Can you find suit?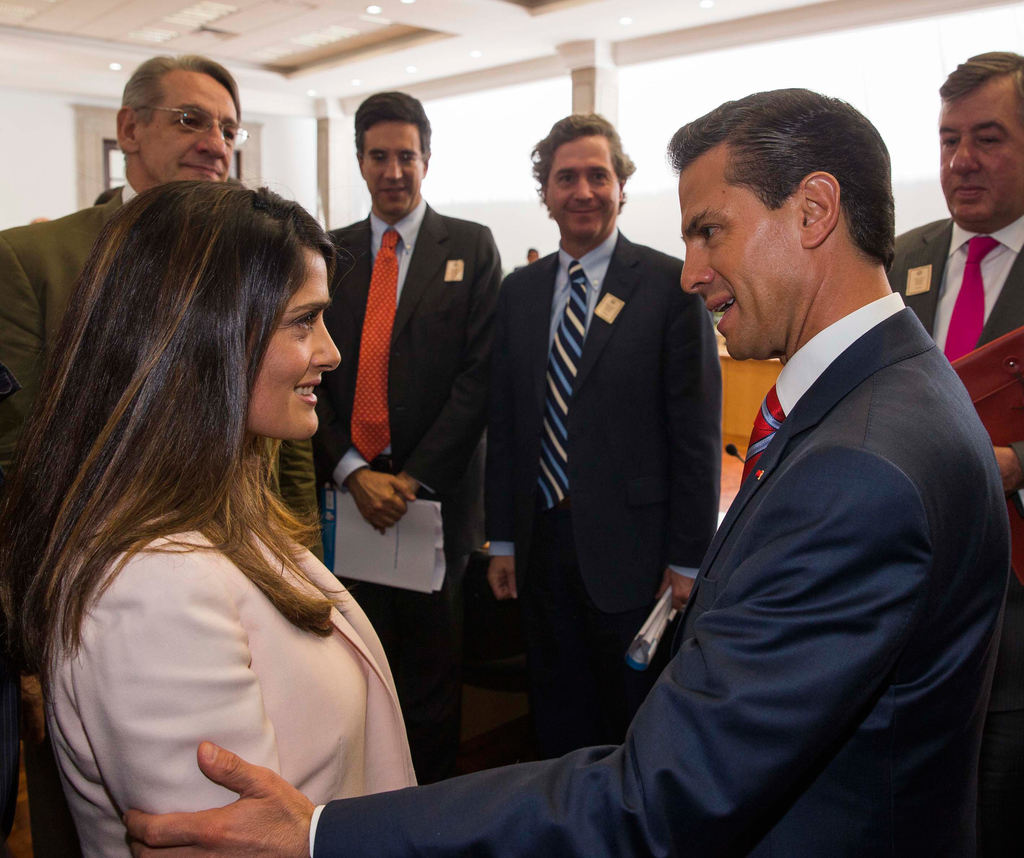
Yes, bounding box: rect(479, 223, 722, 762).
